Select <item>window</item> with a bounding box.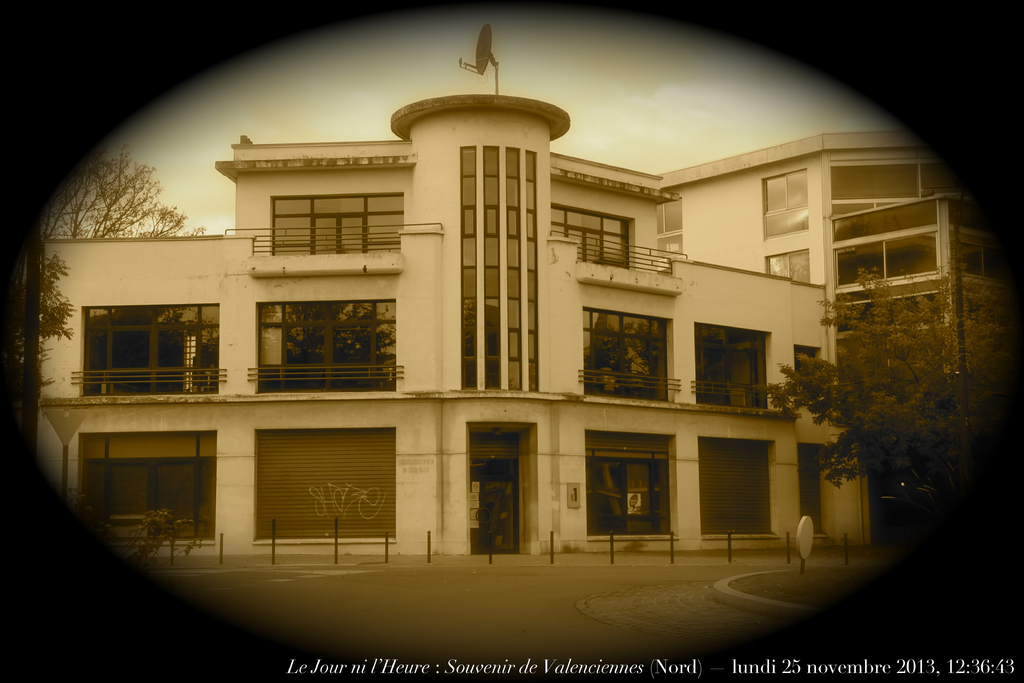
left=831, top=162, right=952, bottom=219.
